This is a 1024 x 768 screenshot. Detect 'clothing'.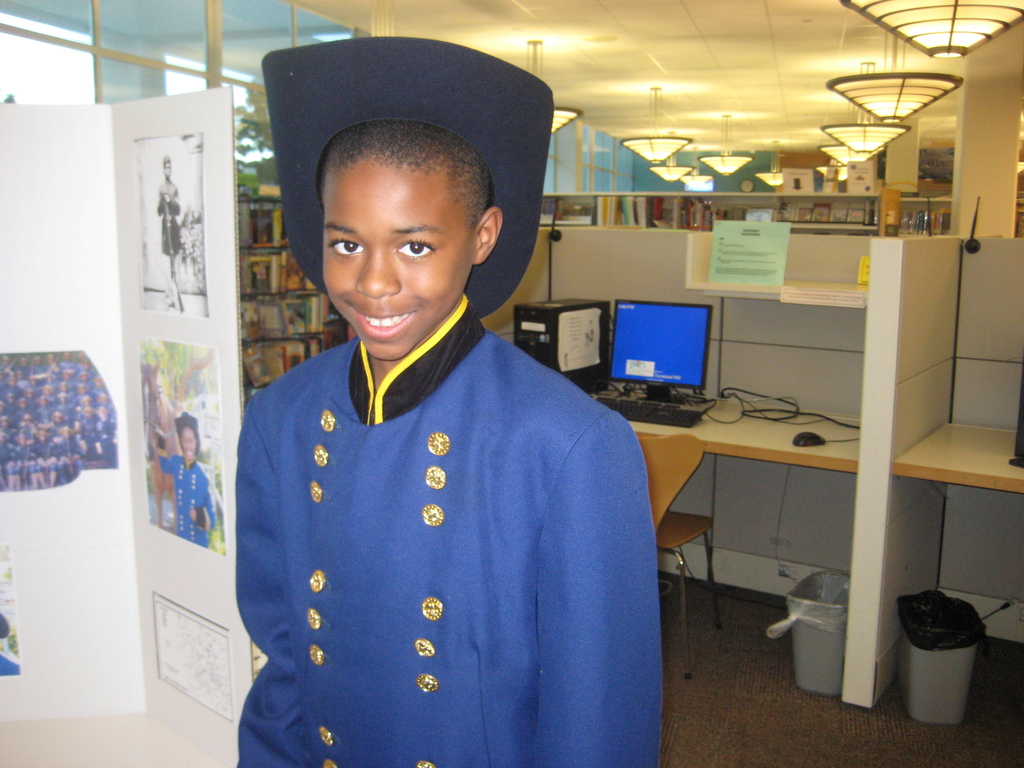
bbox(150, 449, 215, 554).
